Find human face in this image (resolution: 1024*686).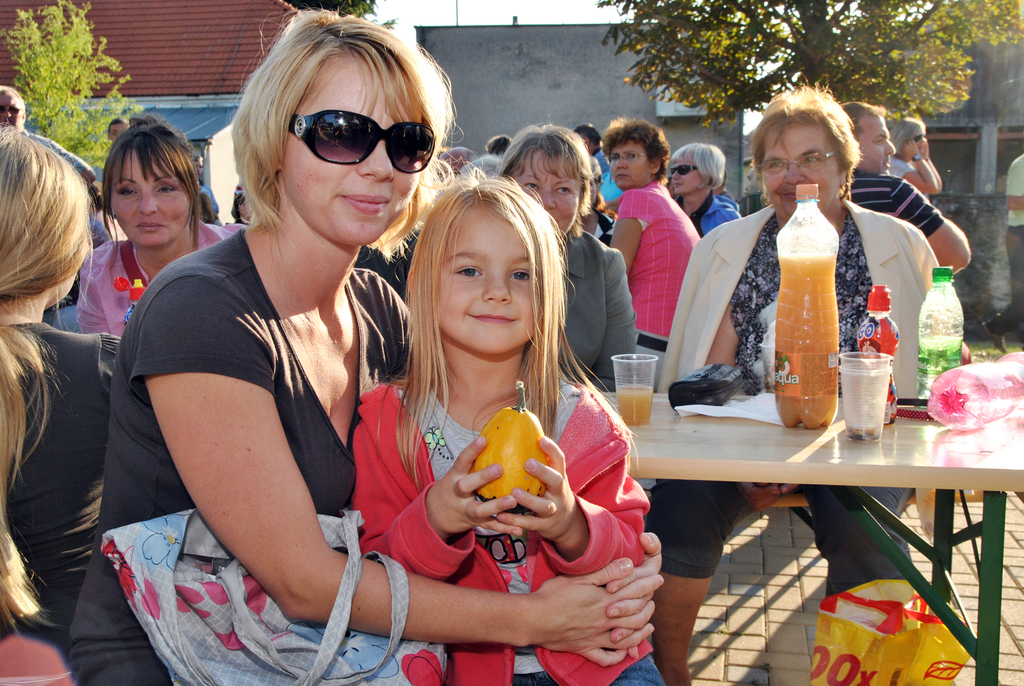
(left=916, top=130, right=929, bottom=151).
